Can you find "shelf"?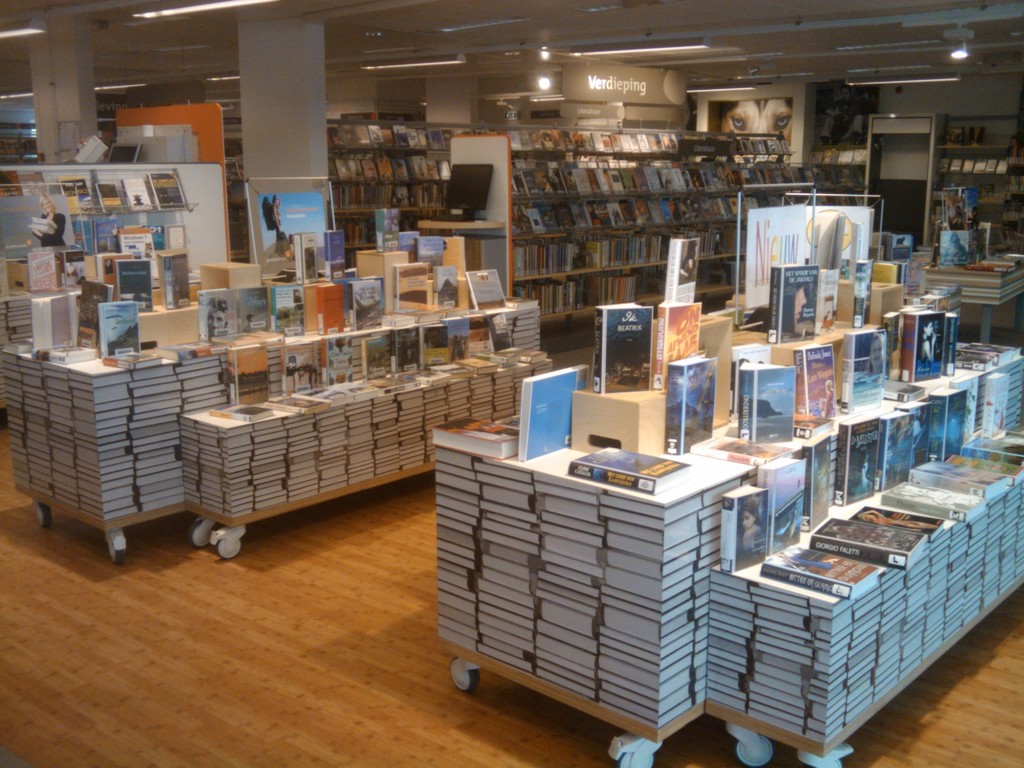
Yes, bounding box: (left=683, top=193, right=781, bottom=225).
